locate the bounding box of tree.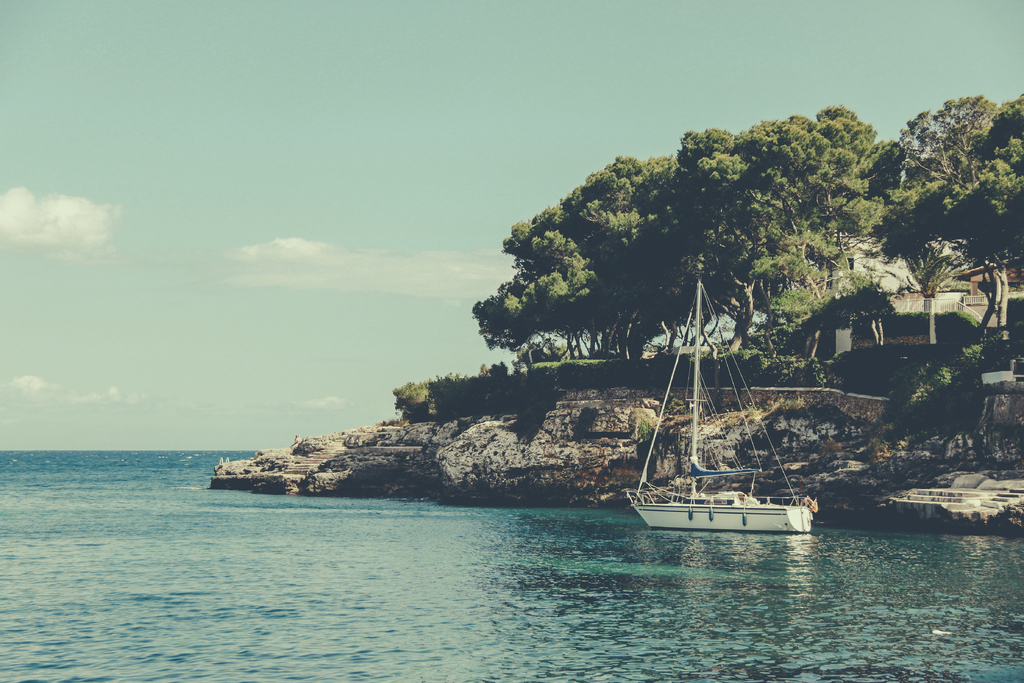
Bounding box: {"x1": 886, "y1": 89, "x2": 1023, "y2": 262}.
